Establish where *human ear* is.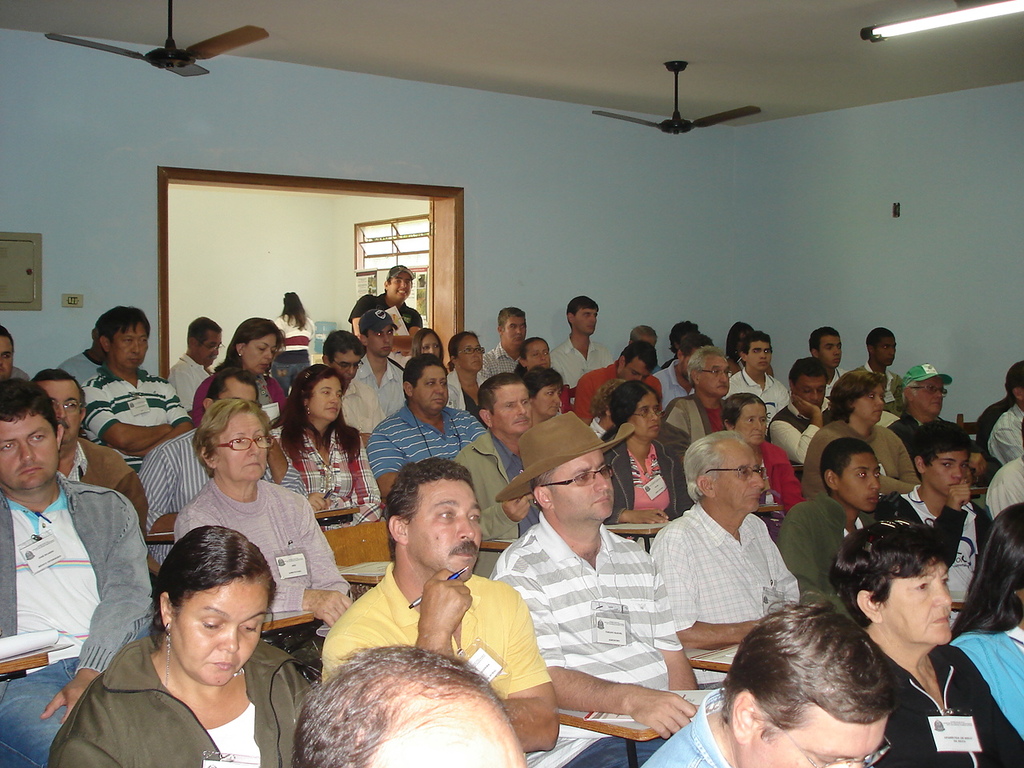
Established at [left=566, top=310, right=574, bottom=321].
